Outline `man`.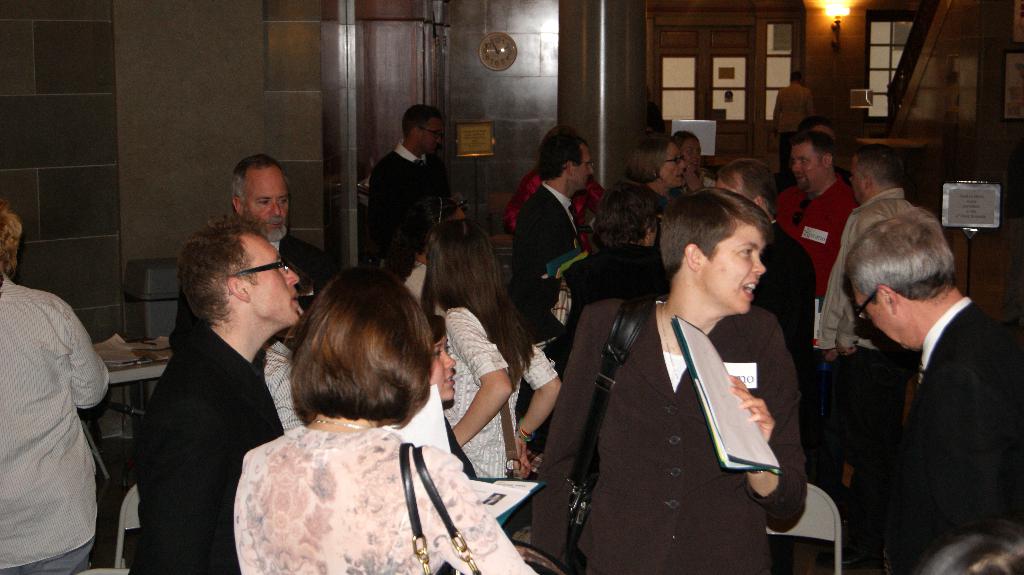
Outline: locate(359, 102, 448, 285).
